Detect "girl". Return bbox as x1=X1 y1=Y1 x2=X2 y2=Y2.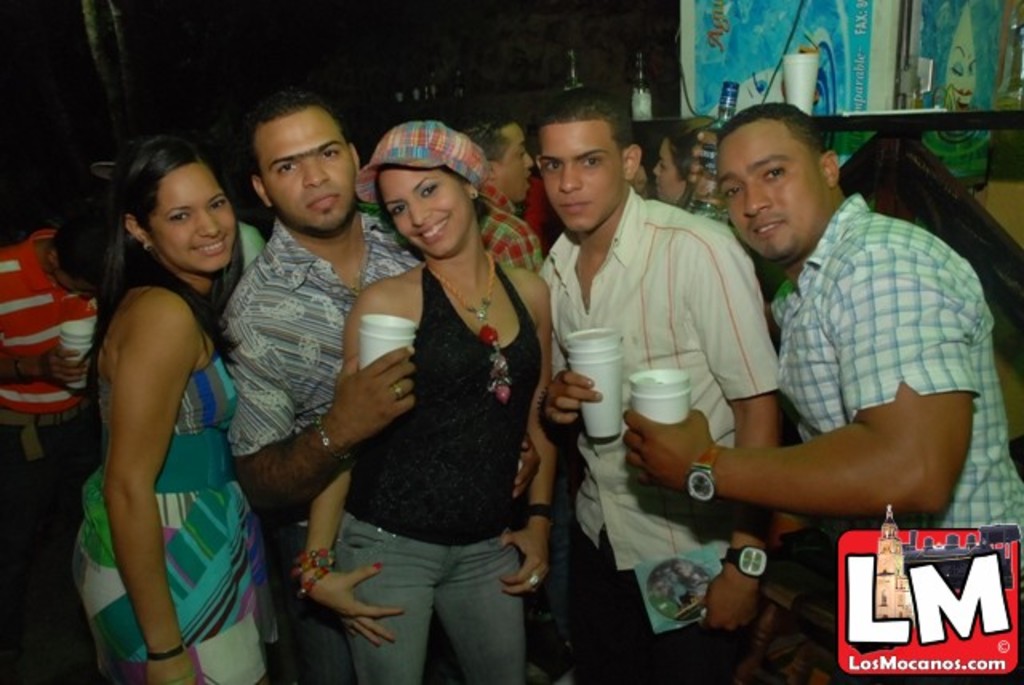
x1=306 y1=125 x2=560 y2=674.
